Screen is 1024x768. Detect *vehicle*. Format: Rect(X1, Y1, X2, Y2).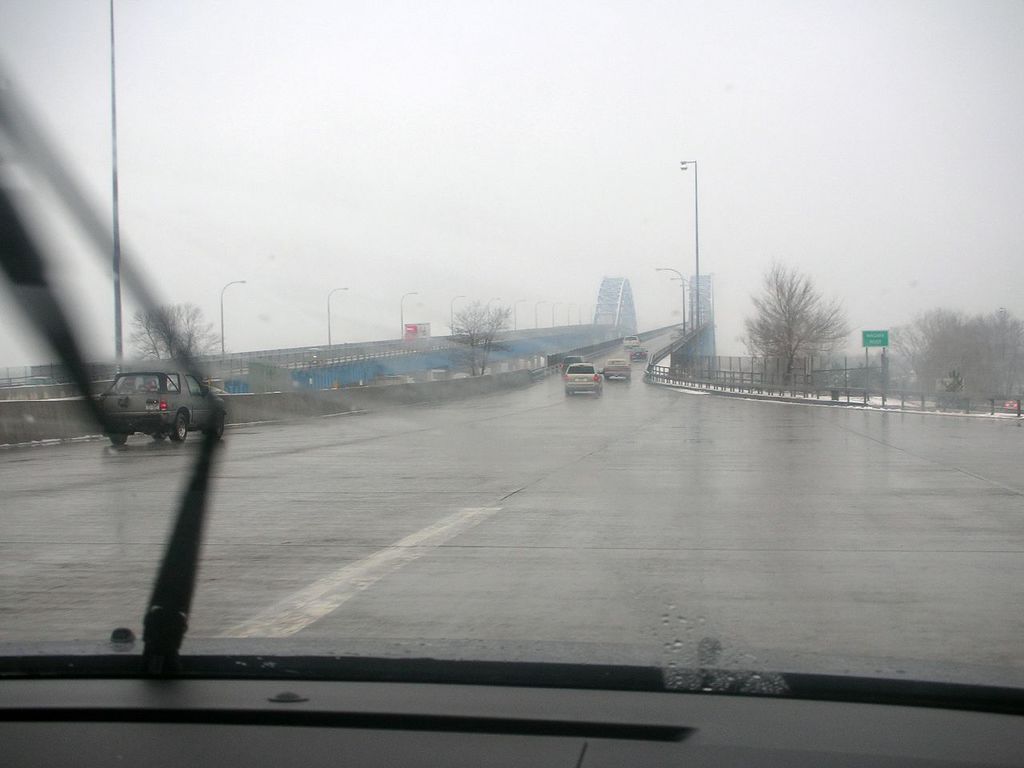
Rect(0, 5, 1023, 767).
